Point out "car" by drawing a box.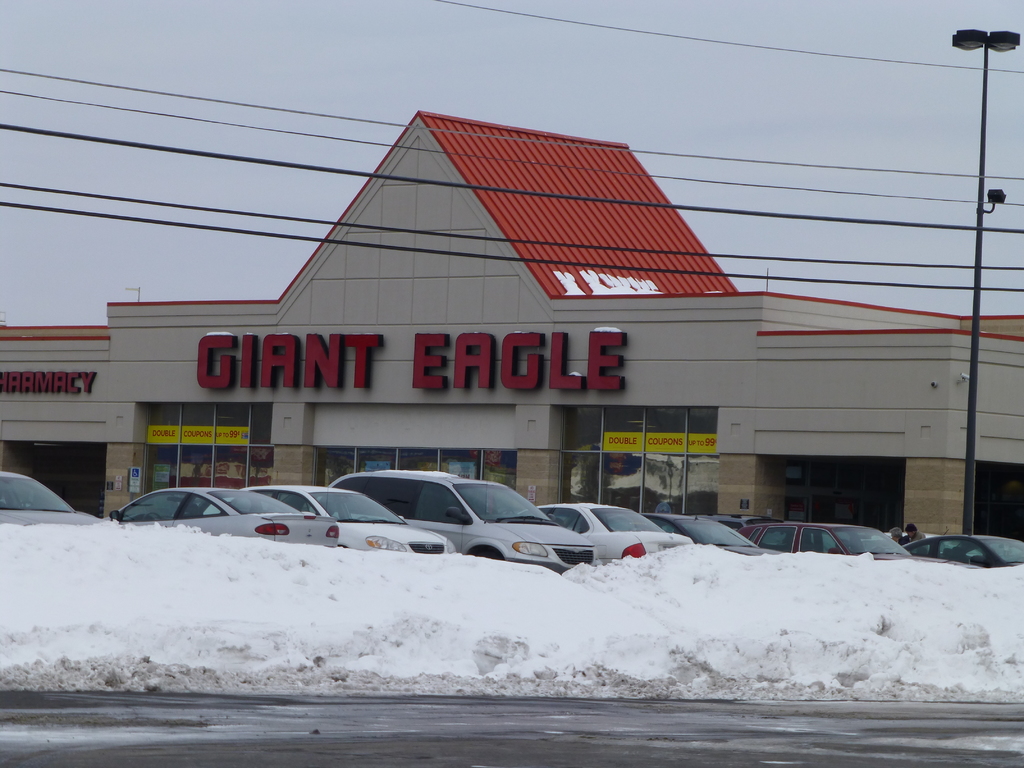
(653,508,785,557).
